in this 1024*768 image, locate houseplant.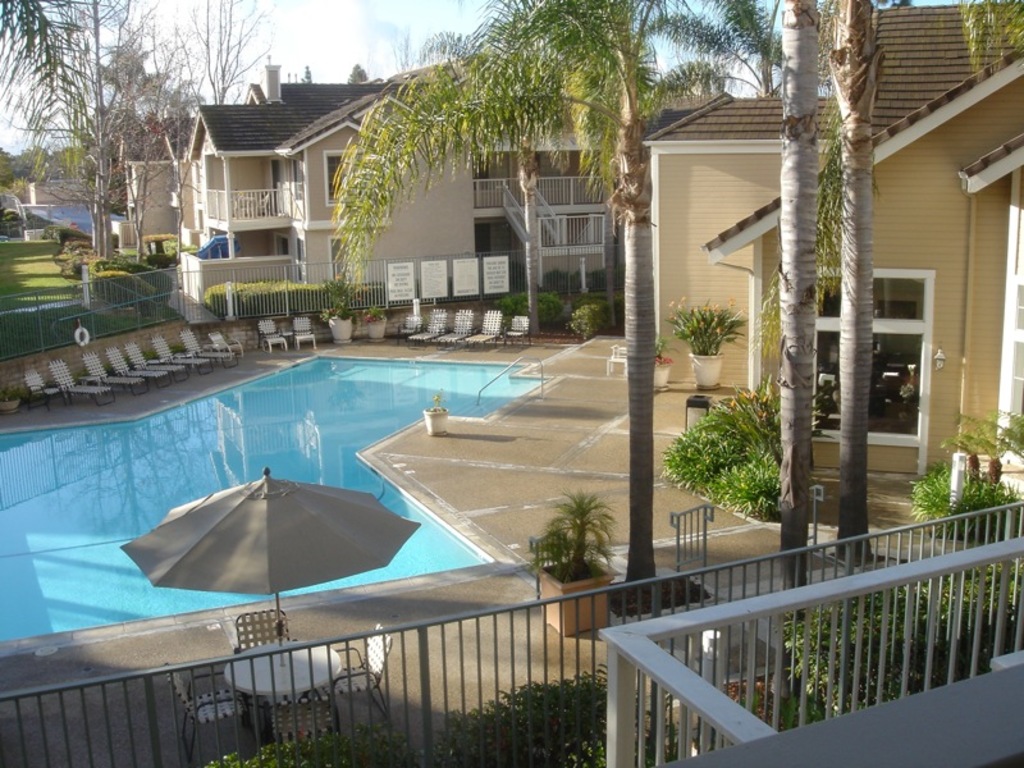
Bounding box: l=525, t=476, r=623, b=635.
